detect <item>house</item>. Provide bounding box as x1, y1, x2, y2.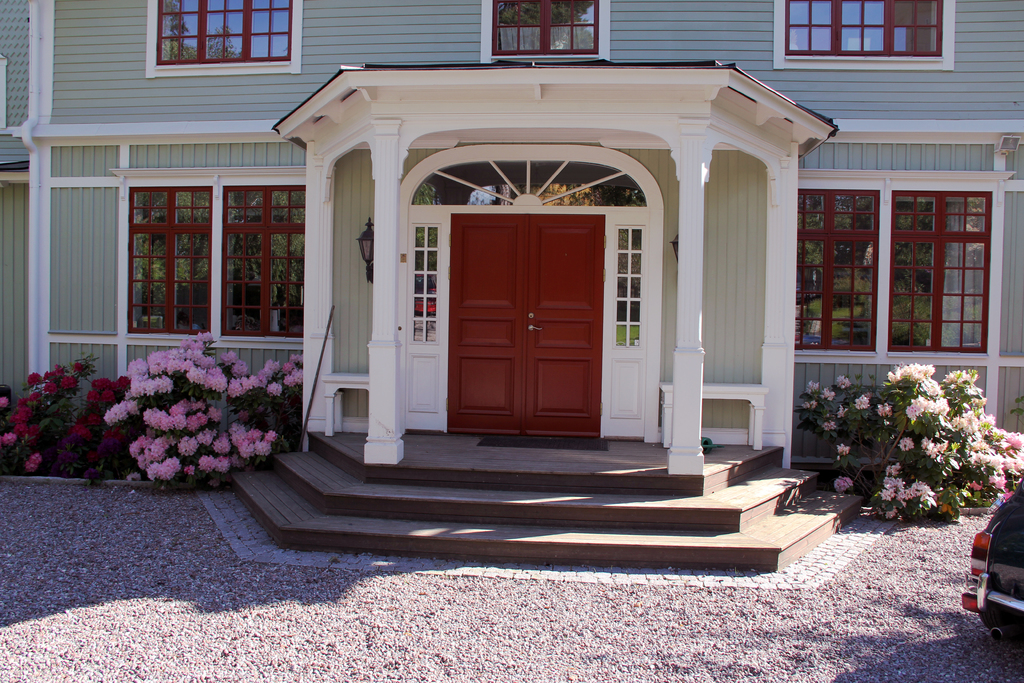
0, 0, 1023, 579.
